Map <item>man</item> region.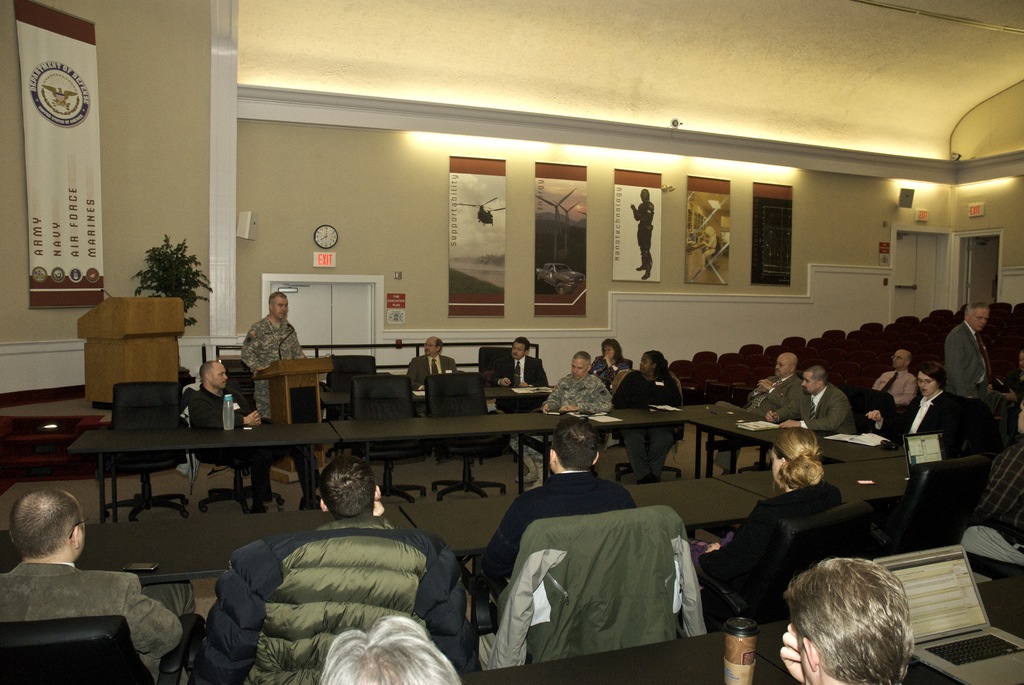
Mapped to (x1=242, y1=290, x2=306, y2=420).
